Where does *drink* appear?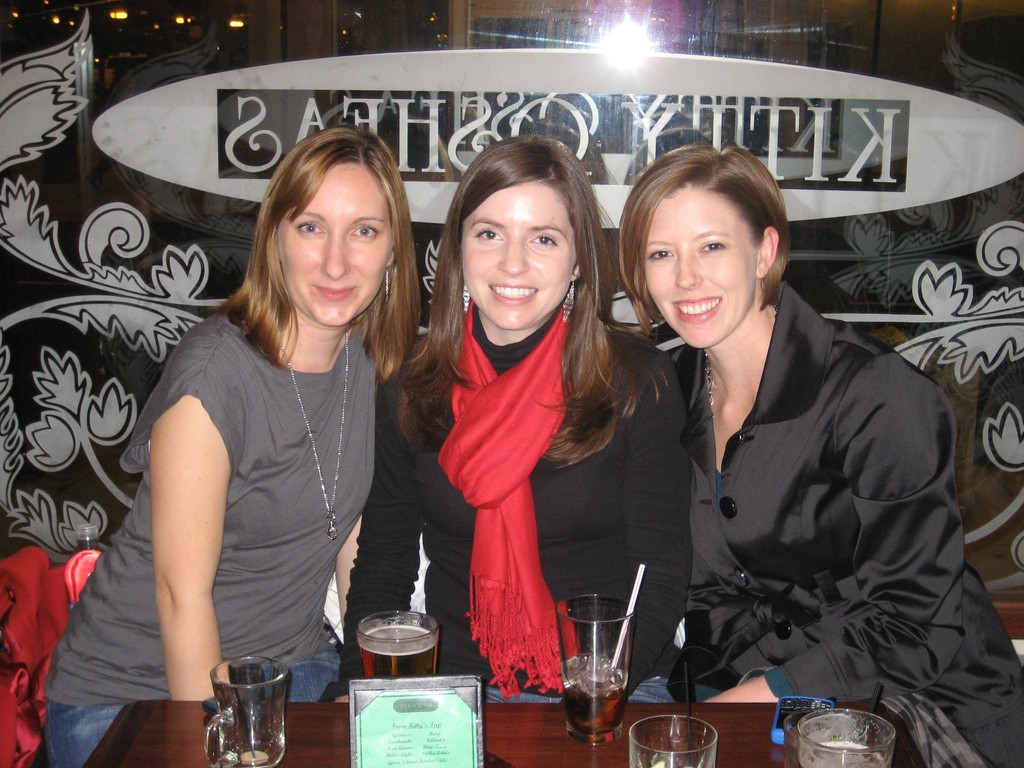
Appears at 802 740 888 767.
